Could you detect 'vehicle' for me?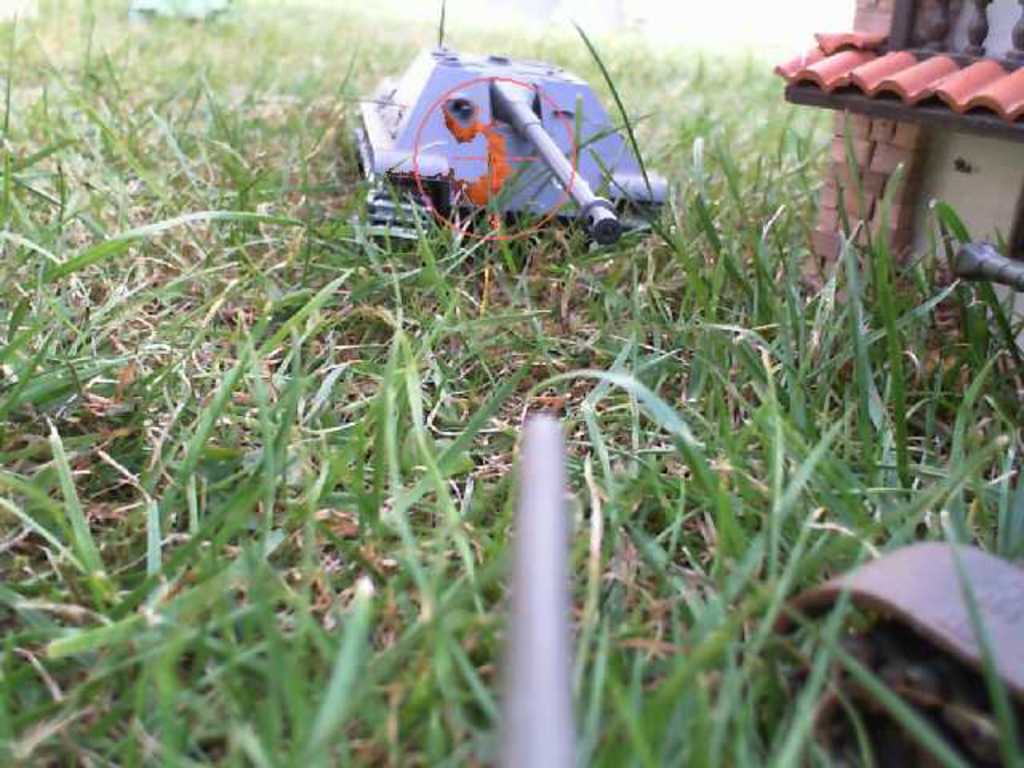
Detection result: x1=360, y1=27, x2=664, y2=253.
